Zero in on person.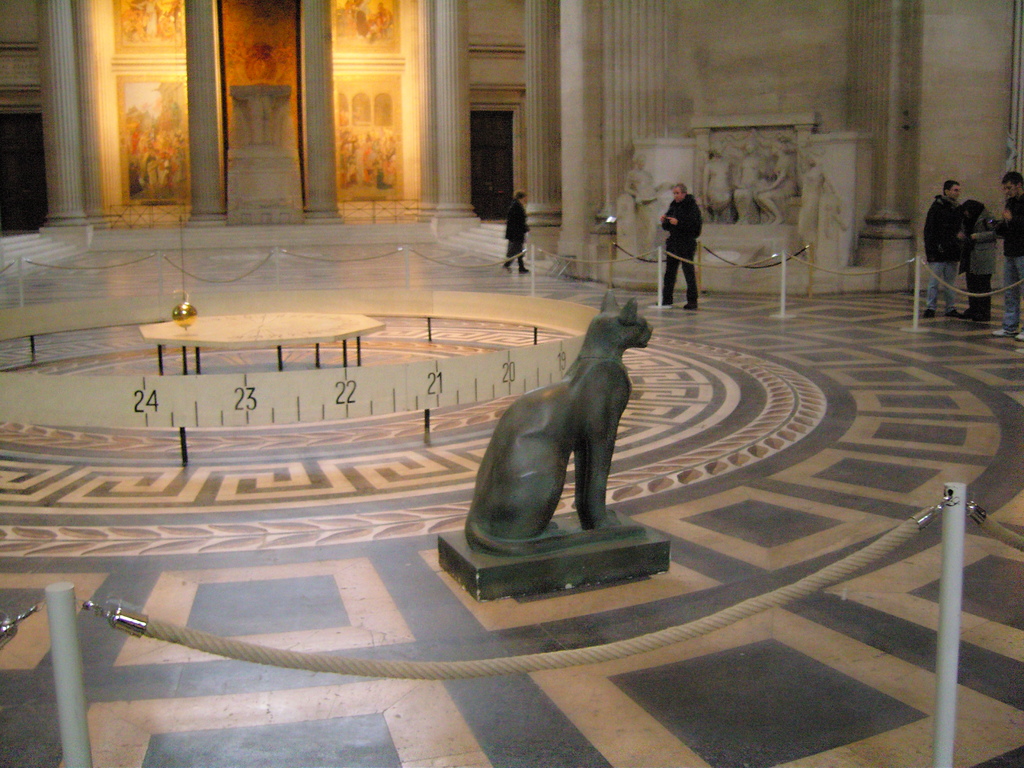
Zeroed in: 922/179/963/317.
